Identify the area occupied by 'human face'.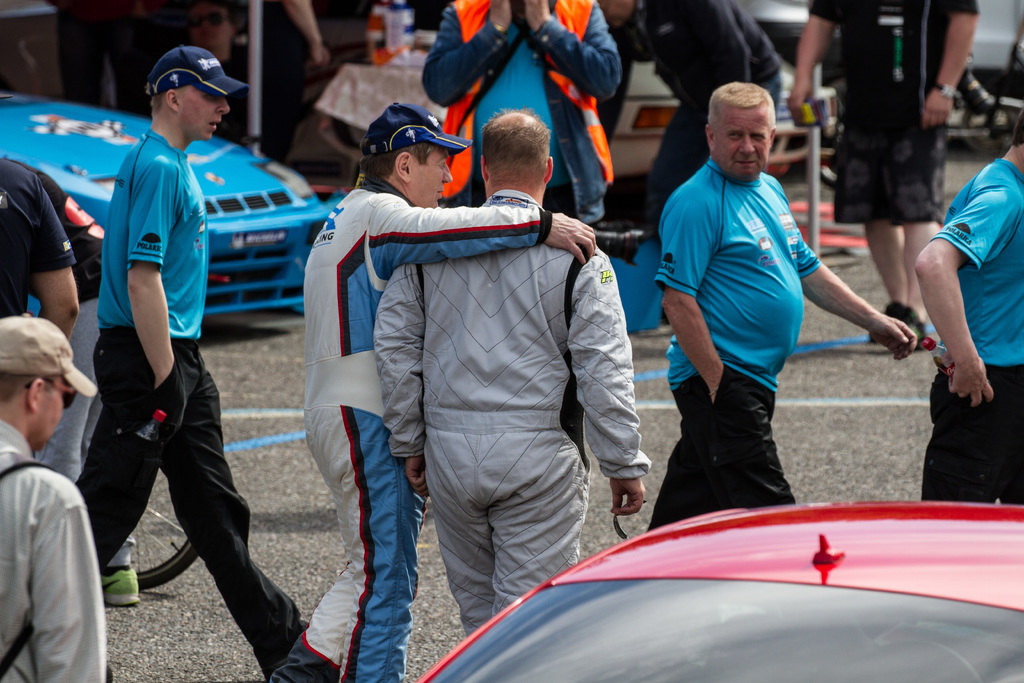
Area: [715, 108, 763, 177].
